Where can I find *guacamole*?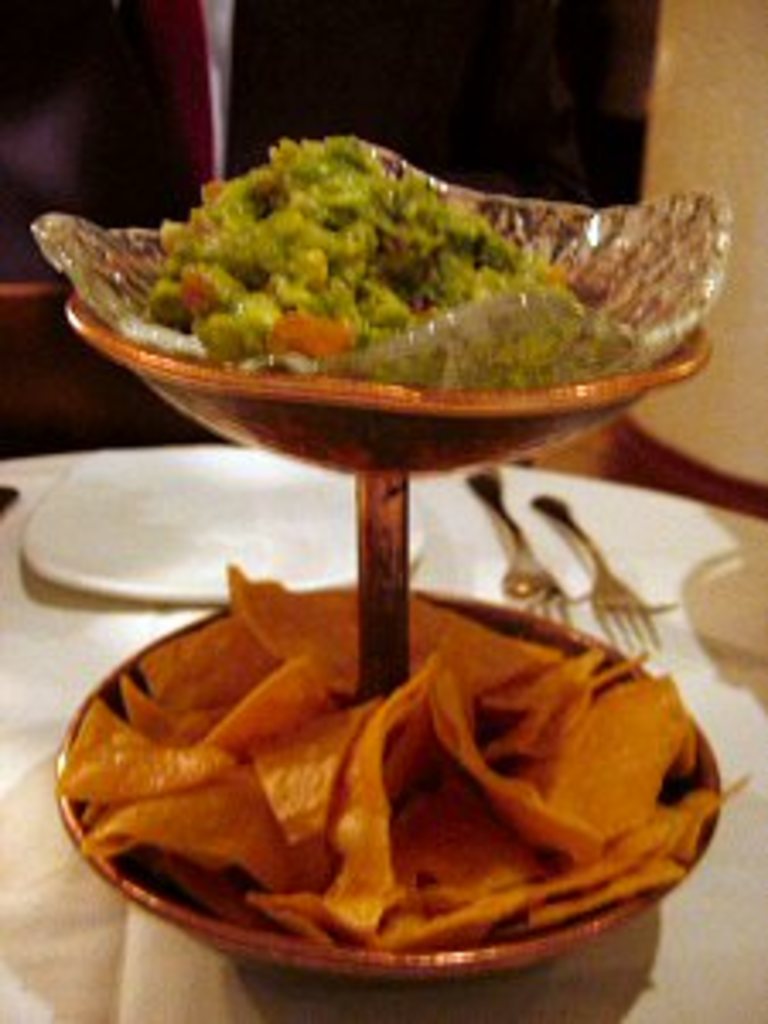
You can find it at crop(137, 119, 601, 369).
